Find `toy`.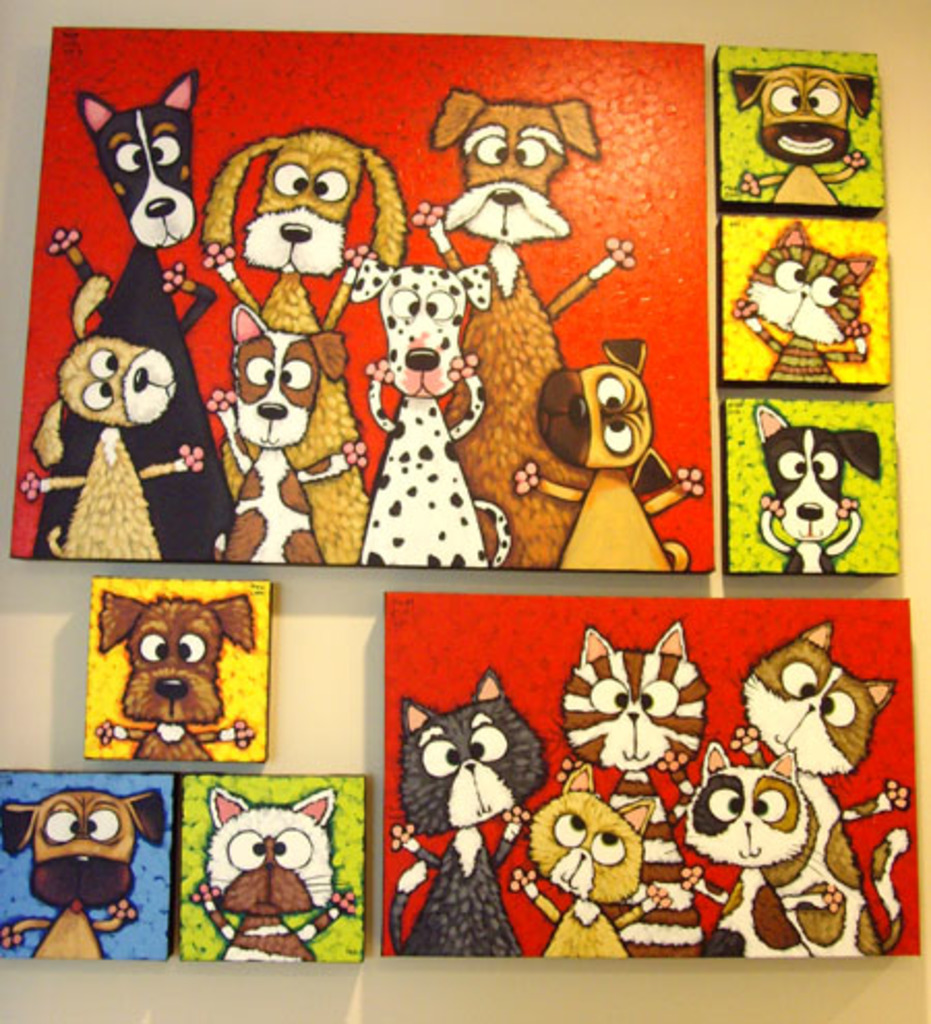
(755, 401, 881, 577).
